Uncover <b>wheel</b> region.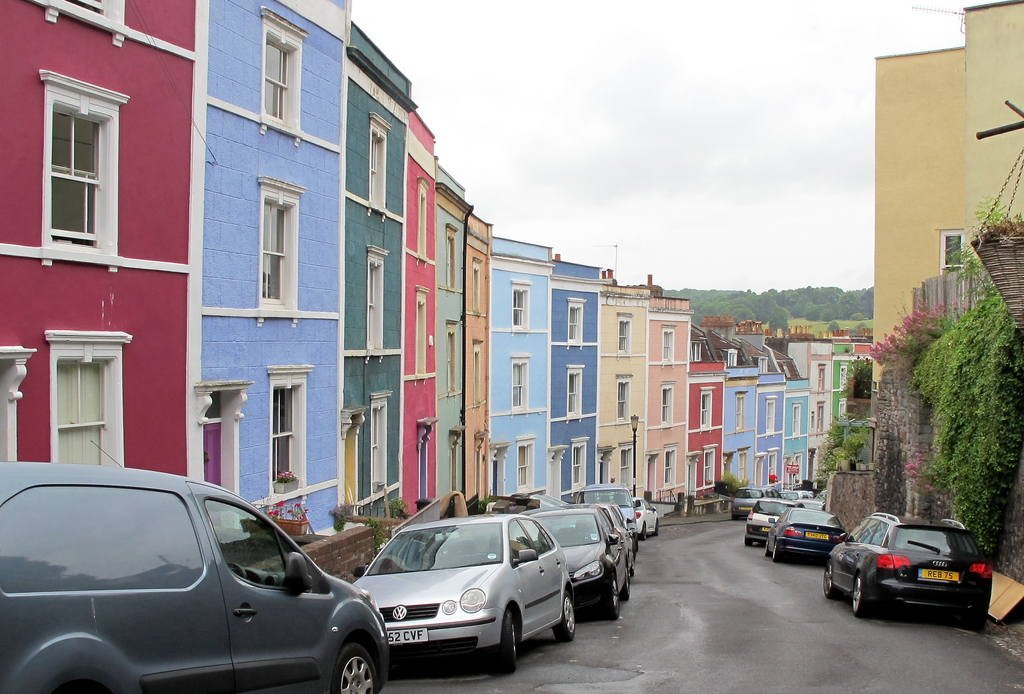
Uncovered: 634/531/636/547.
